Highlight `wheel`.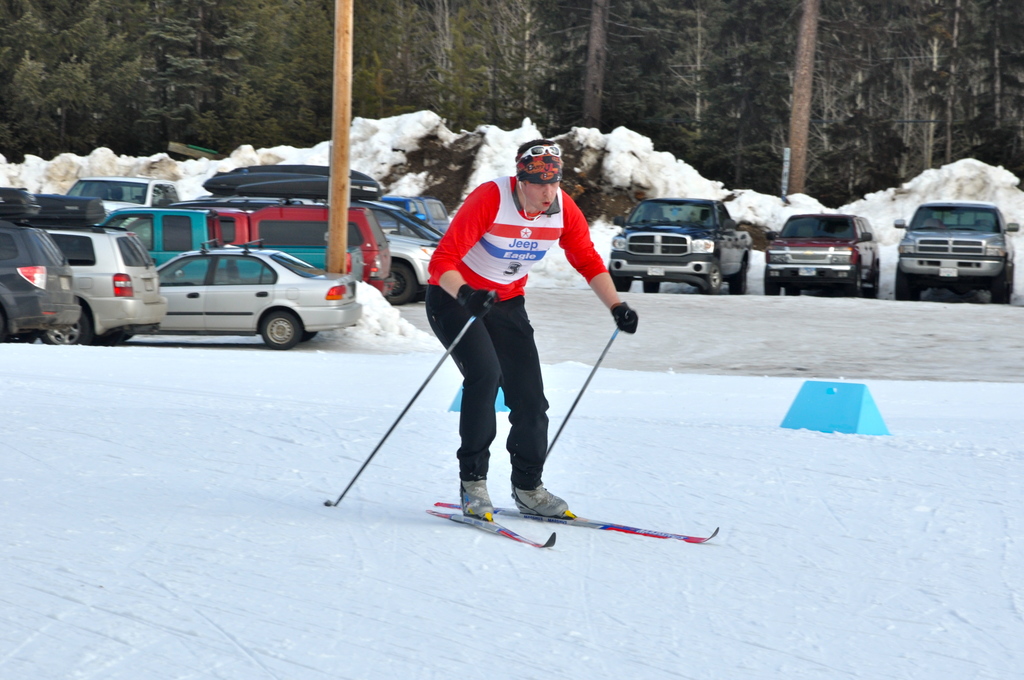
Highlighted region: rect(39, 307, 89, 343).
